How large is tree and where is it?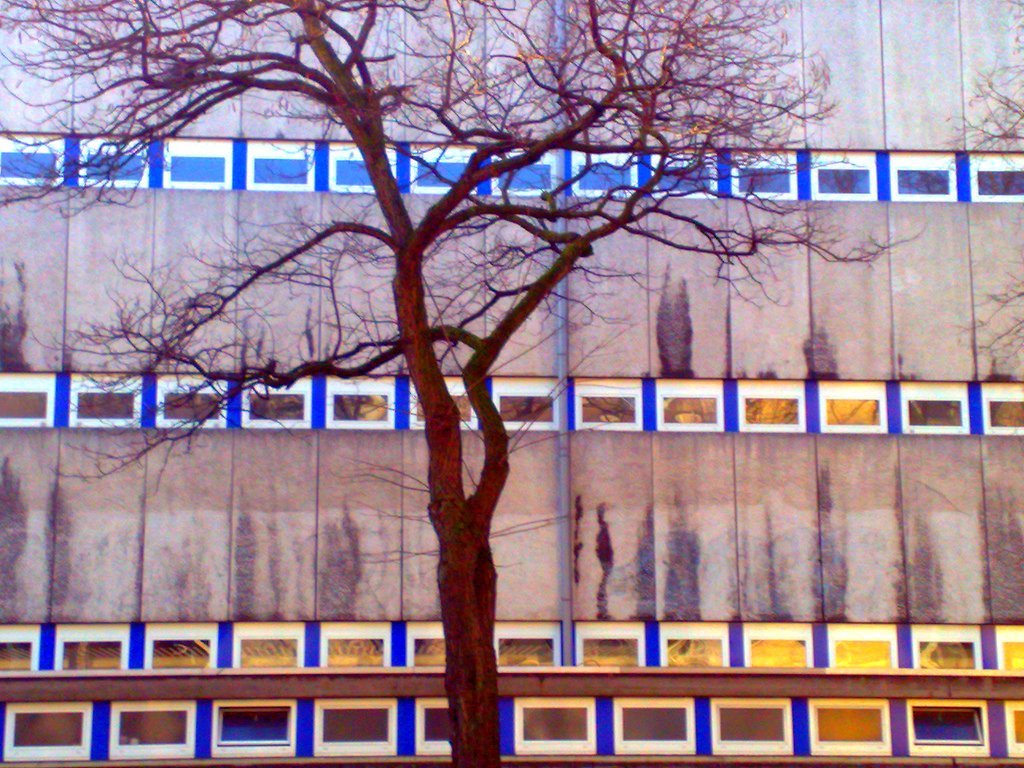
Bounding box: <box>48,14,1023,732</box>.
